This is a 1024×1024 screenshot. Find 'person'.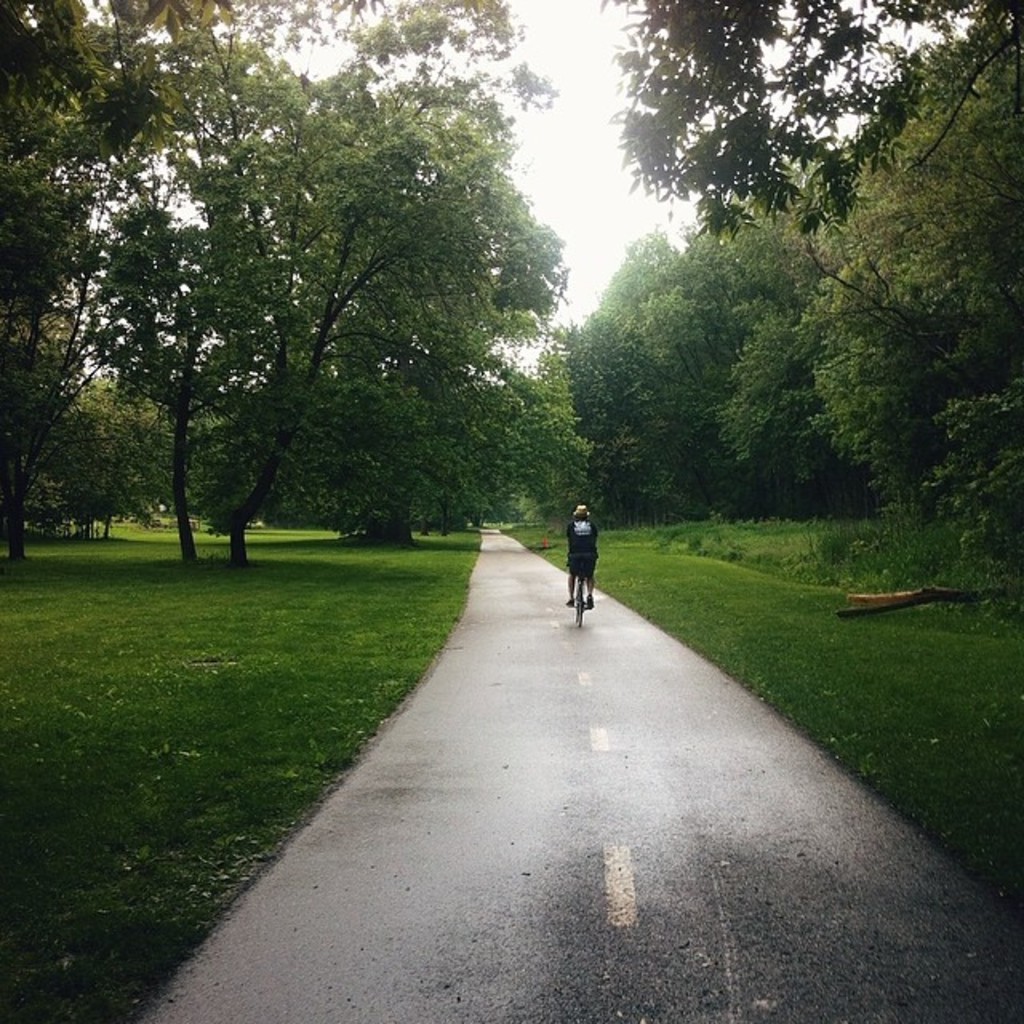
Bounding box: BBox(554, 504, 616, 619).
